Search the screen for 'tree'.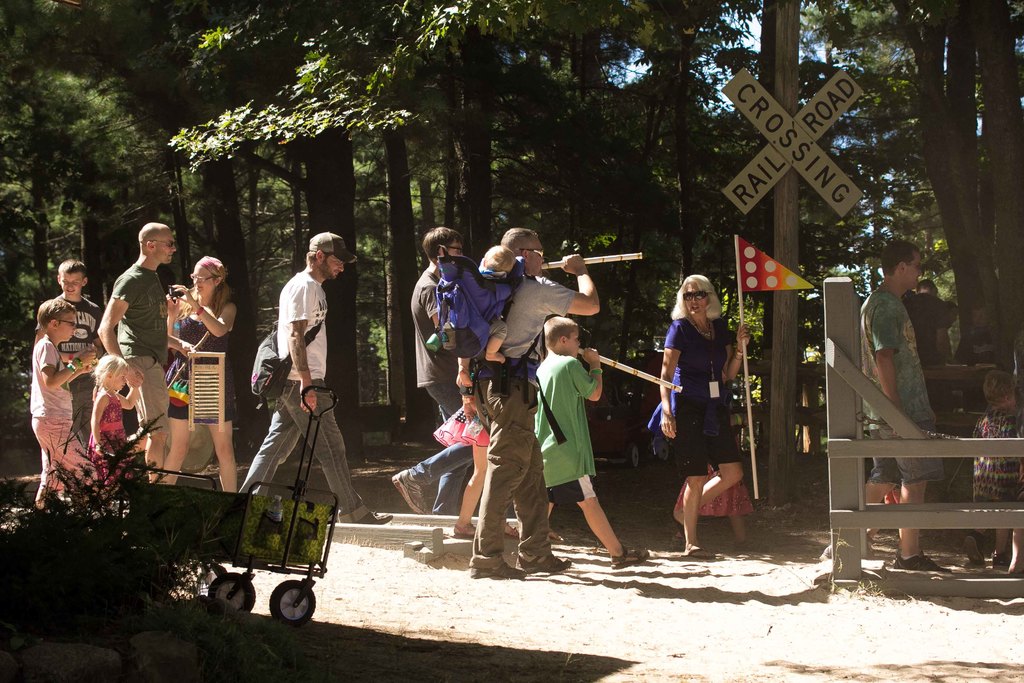
Found at select_region(890, 0, 1022, 415).
